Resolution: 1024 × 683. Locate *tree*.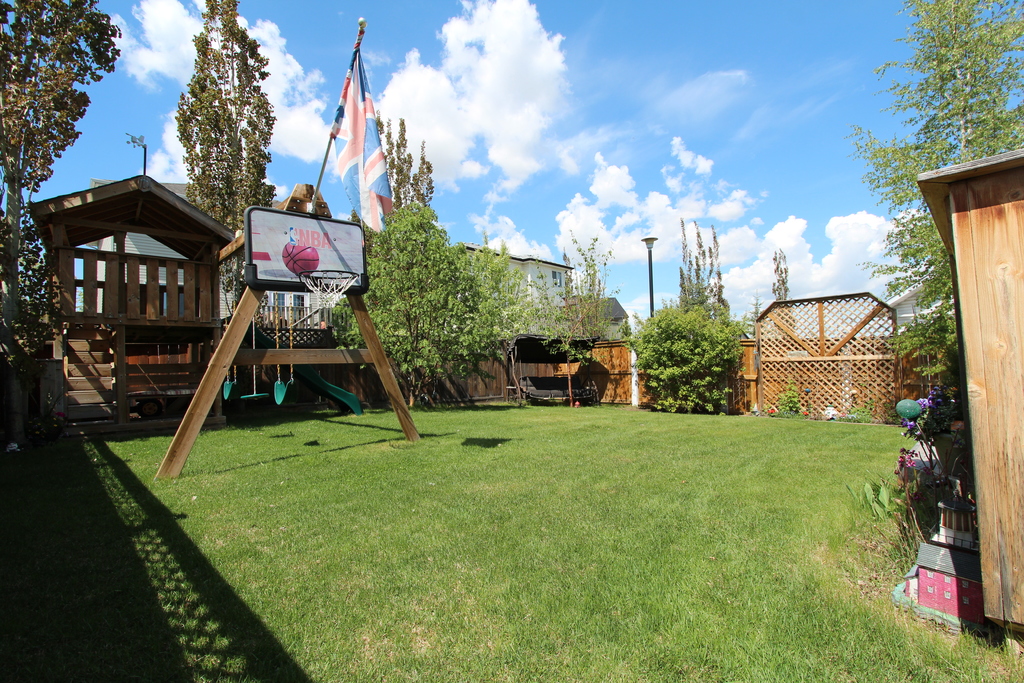
box=[160, 19, 278, 225].
